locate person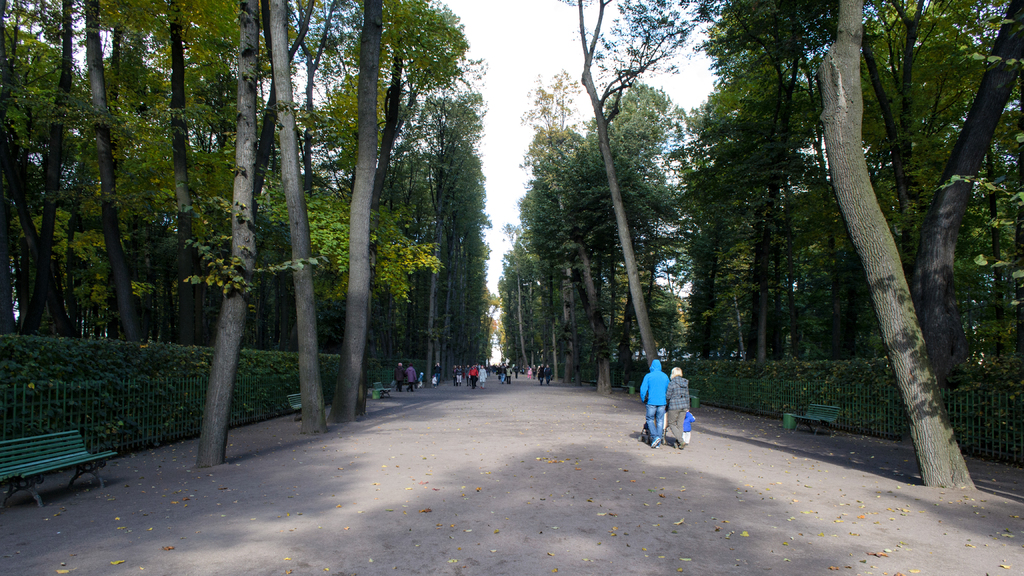
left=637, top=354, right=673, bottom=444
